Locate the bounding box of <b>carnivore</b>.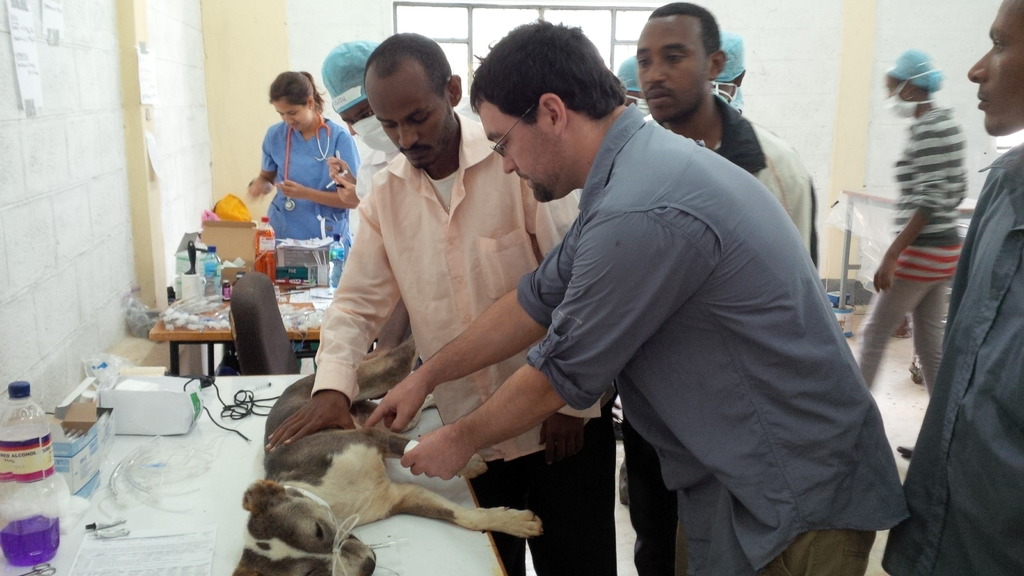
Bounding box: {"left": 225, "top": 324, "right": 543, "bottom": 575}.
